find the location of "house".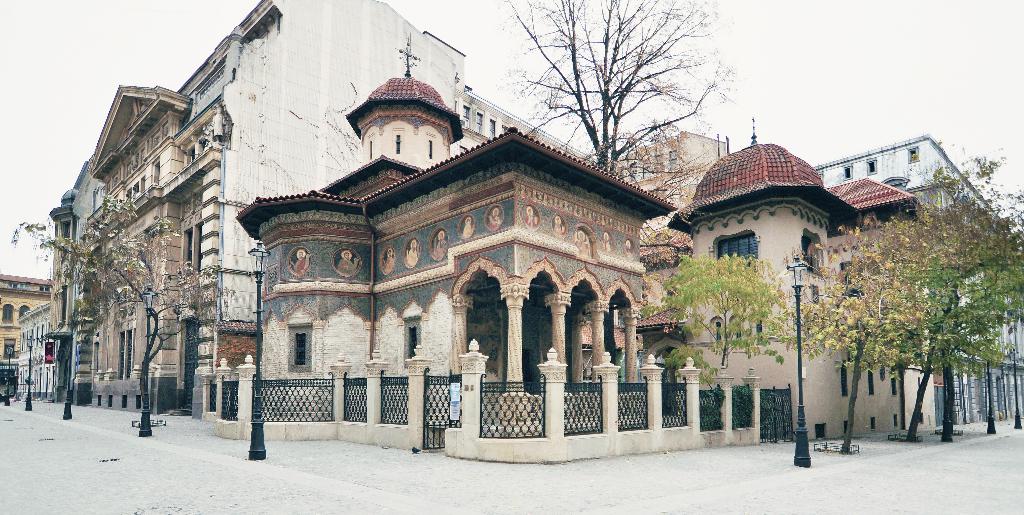
Location: [x1=225, y1=41, x2=657, y2=435].
